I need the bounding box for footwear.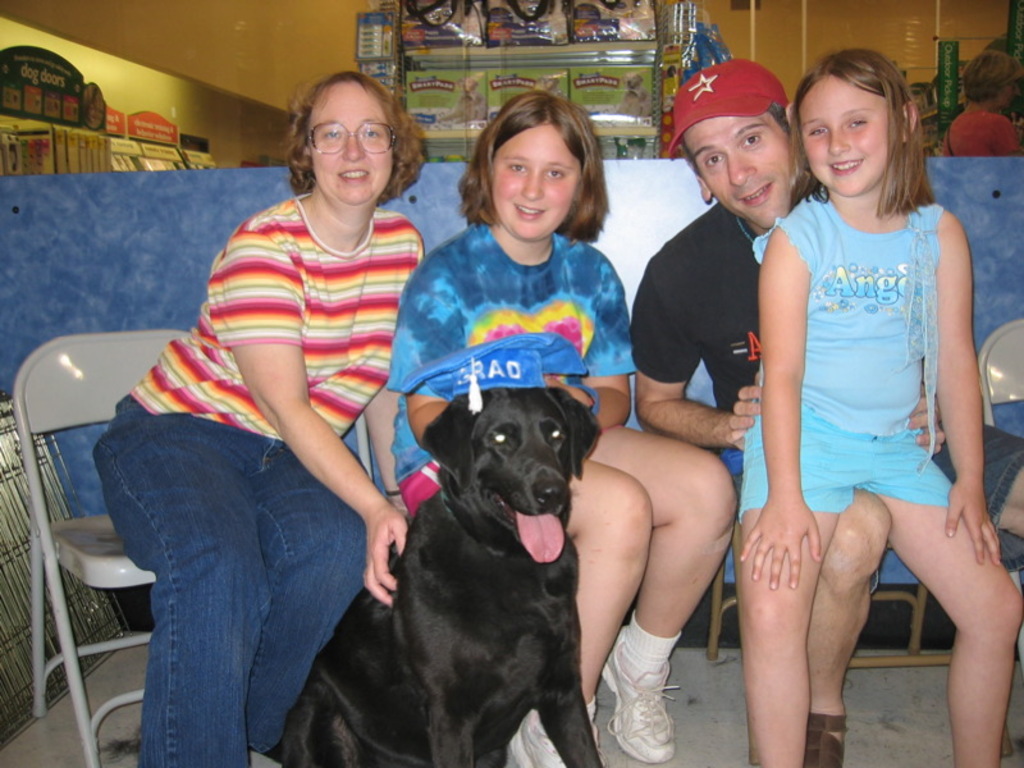
Here it is: {"x1": 611, "y1": 640, "x2": 690, "y2": 755}.
